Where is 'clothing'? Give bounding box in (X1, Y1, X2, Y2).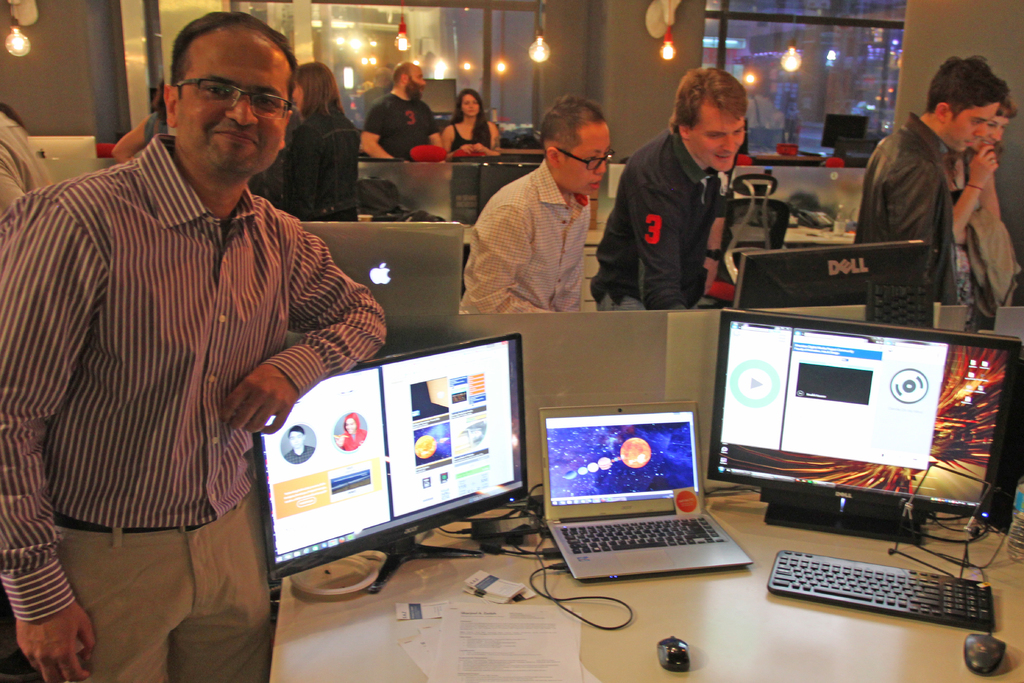
(467, 165, 611, 324).
